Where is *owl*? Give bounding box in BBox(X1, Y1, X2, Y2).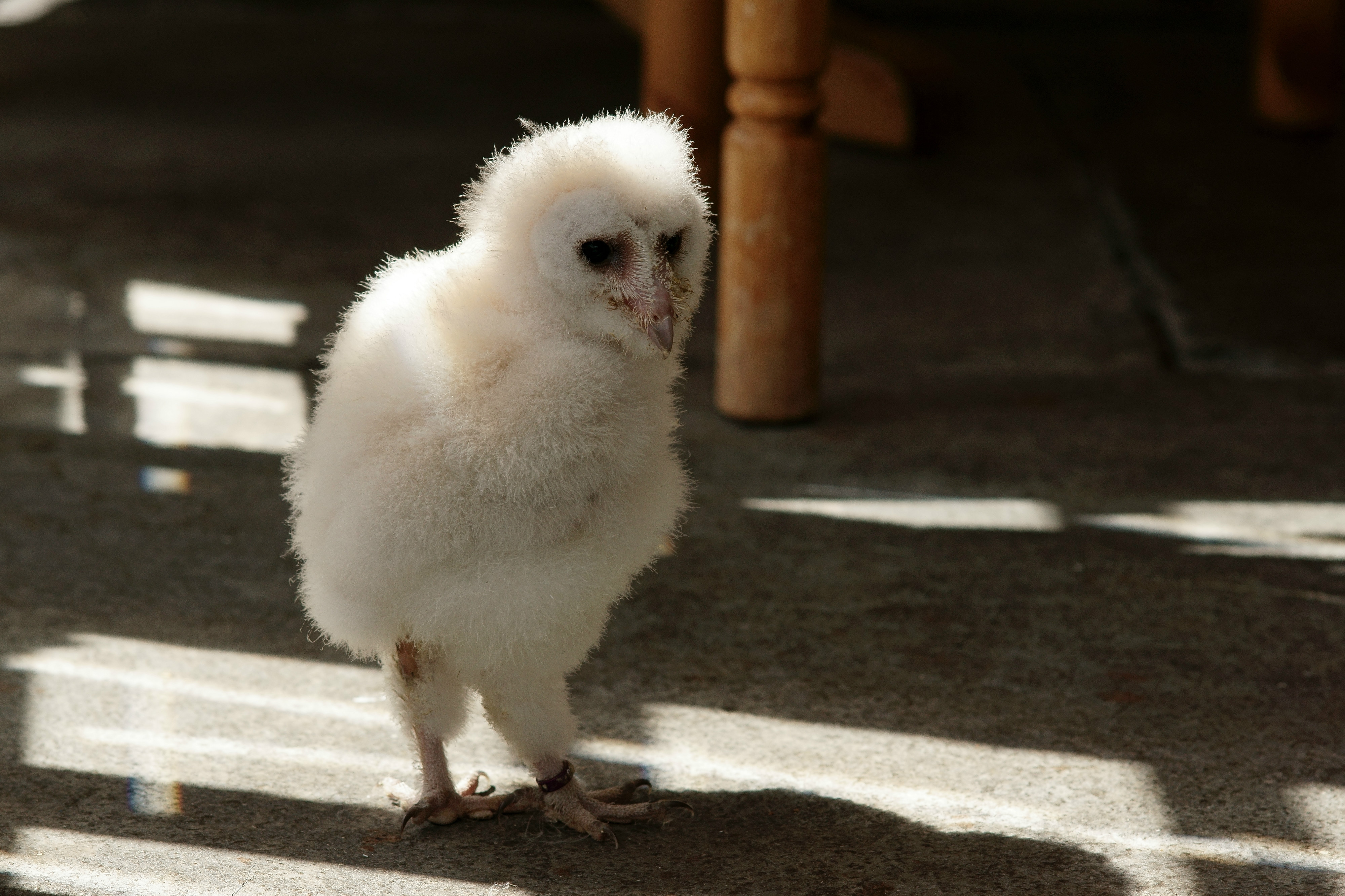
BBox(91, 37, 244, 280).
